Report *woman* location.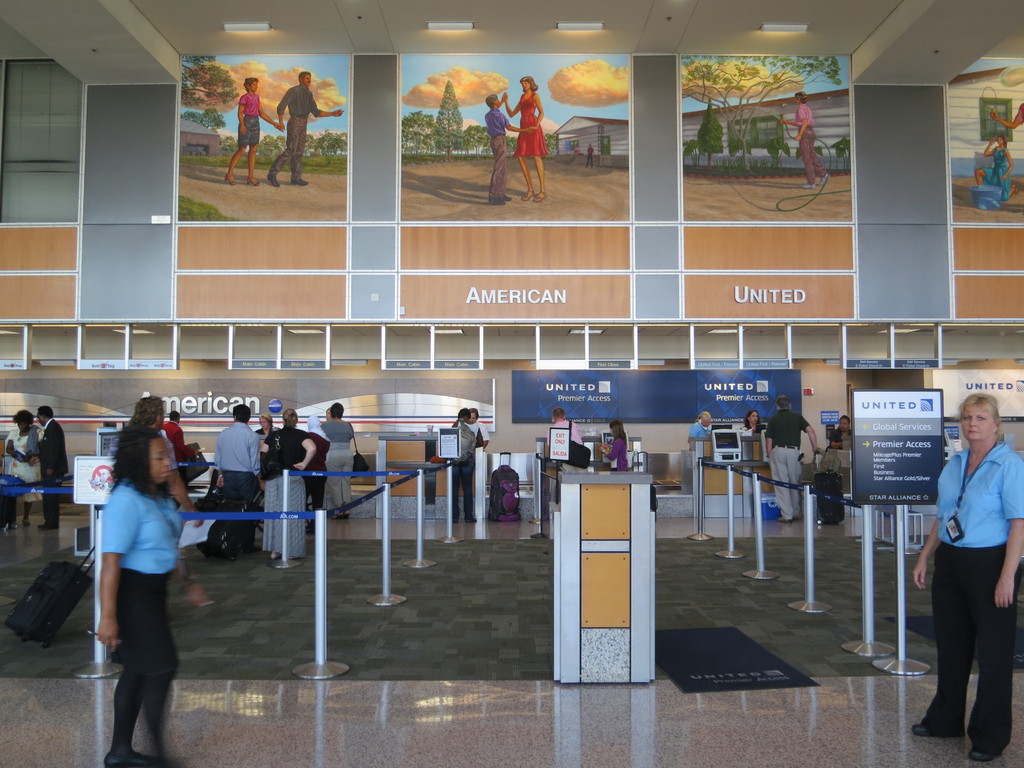
Report: left=317, top=403, right=360, bottom=520.
